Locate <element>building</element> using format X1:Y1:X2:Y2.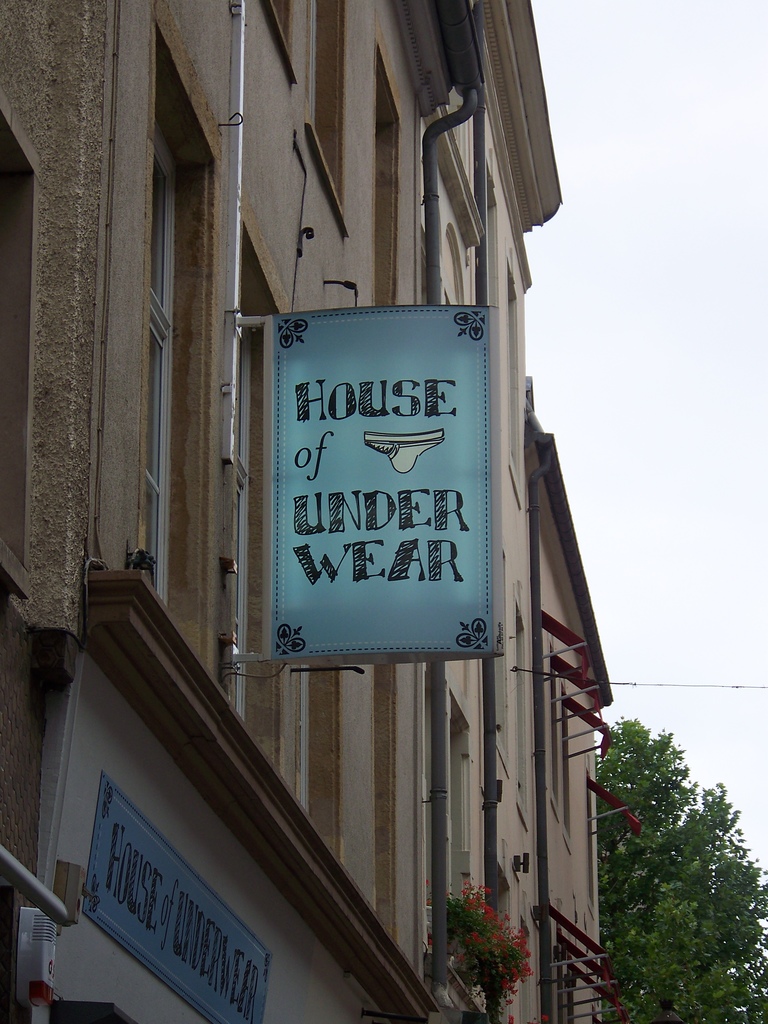
0:0:614:1023.
